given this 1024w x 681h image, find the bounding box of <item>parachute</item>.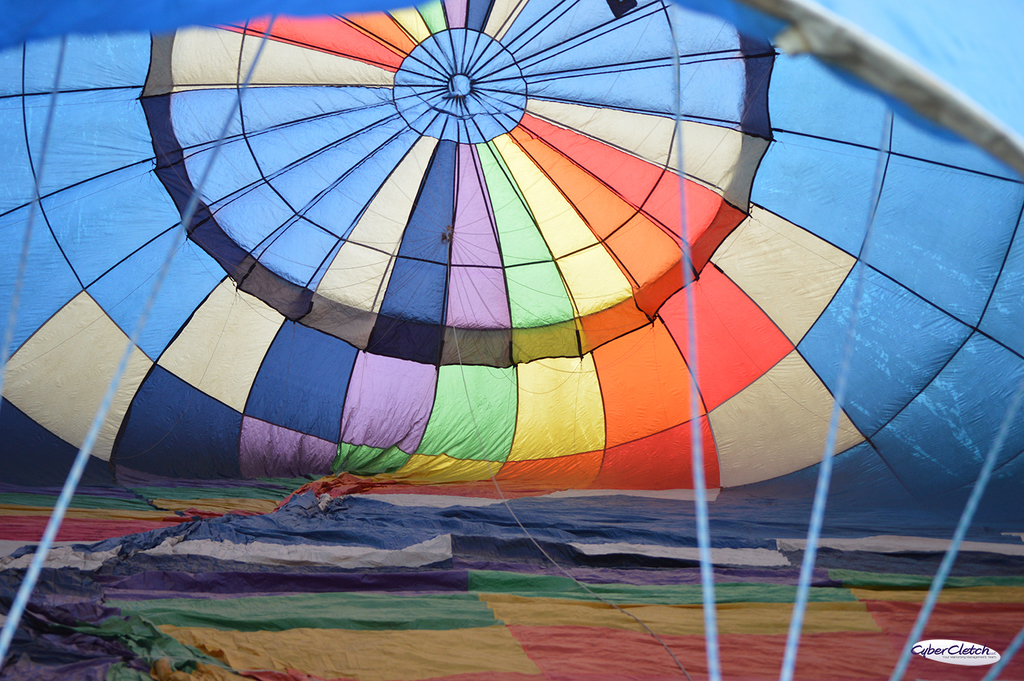
rect(0, 0, 1023, 680).
